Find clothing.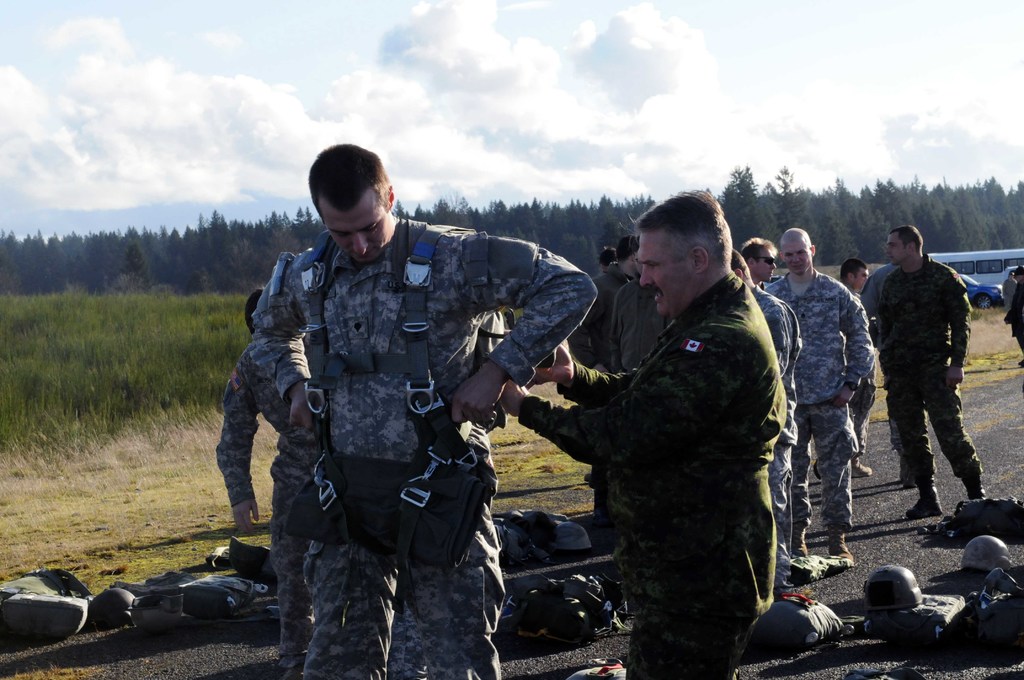
box(881, 366, 994, 485).
